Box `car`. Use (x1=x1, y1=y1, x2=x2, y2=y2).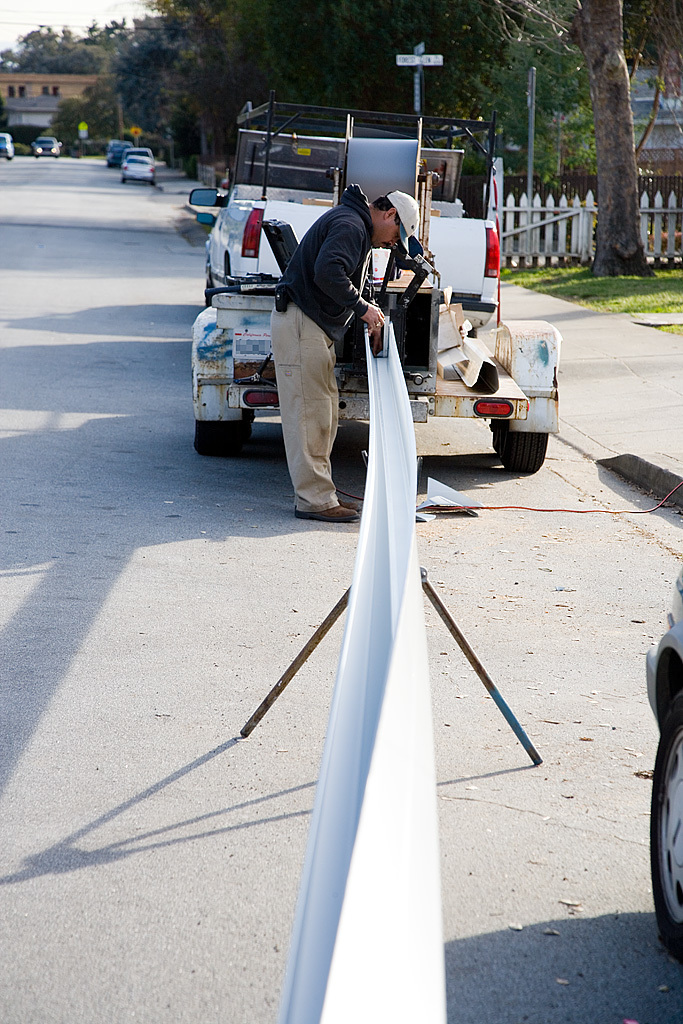
(x1=121, y1=148, x2=155, y2=172).
